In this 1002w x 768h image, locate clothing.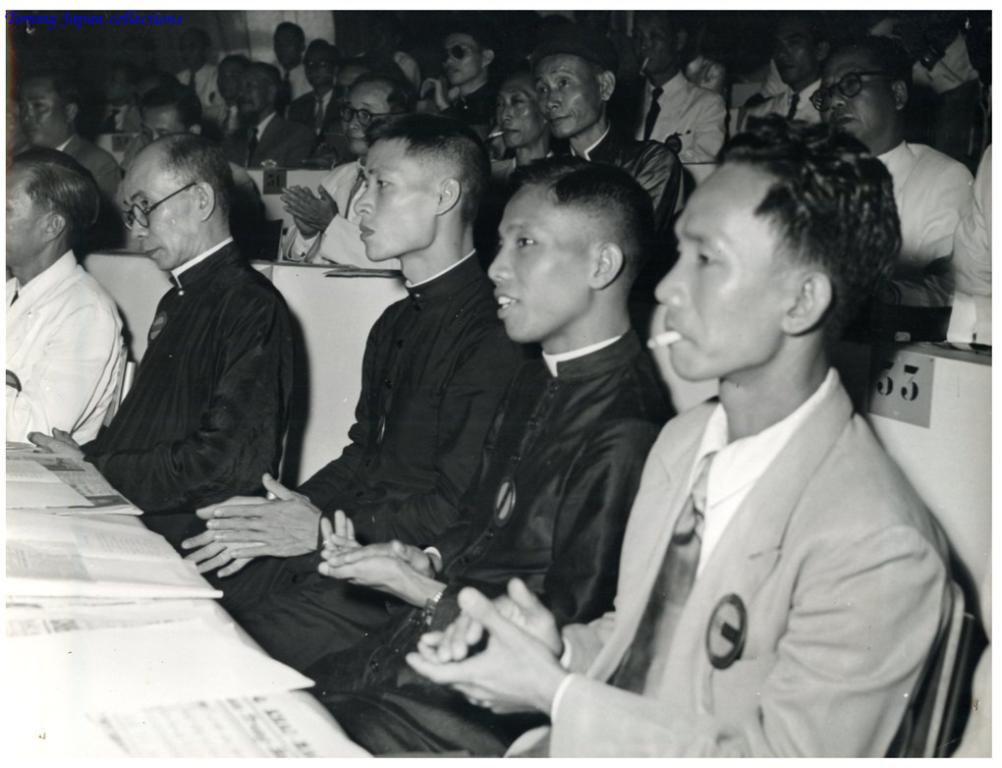
Bounding box: Rect(172, 54, 229, 123).
